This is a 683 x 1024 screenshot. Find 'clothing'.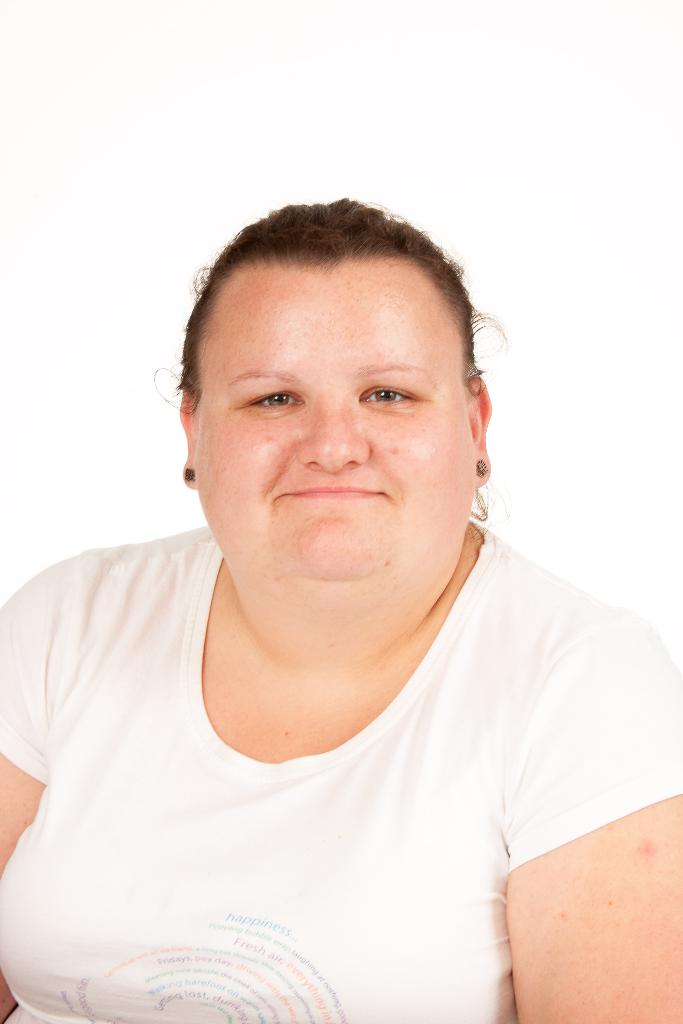
Bounding box: (0,521,682,1018).
